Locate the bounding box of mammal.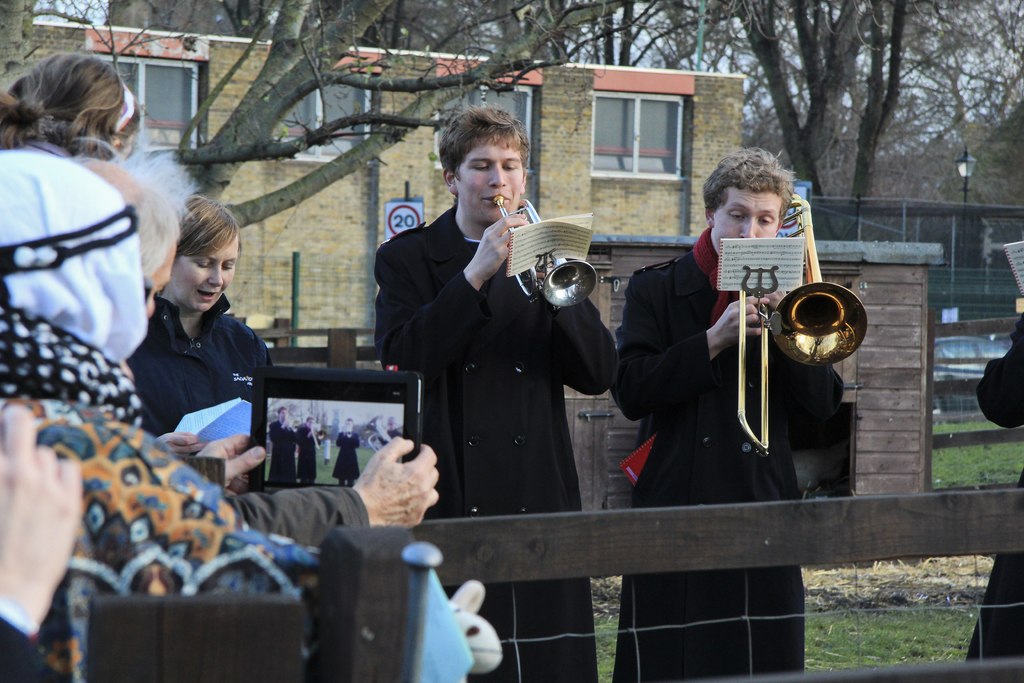
Bounding box: (957, 295, 1023, 661).
